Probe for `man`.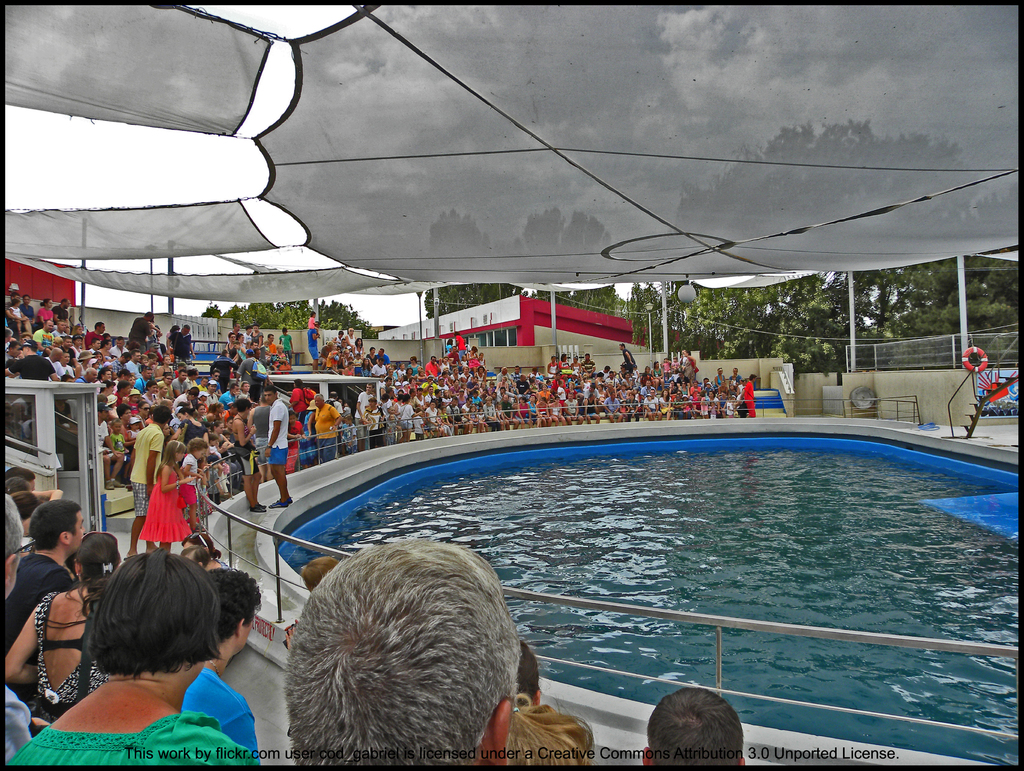
Probe result: 90, 337, 99, 352.
